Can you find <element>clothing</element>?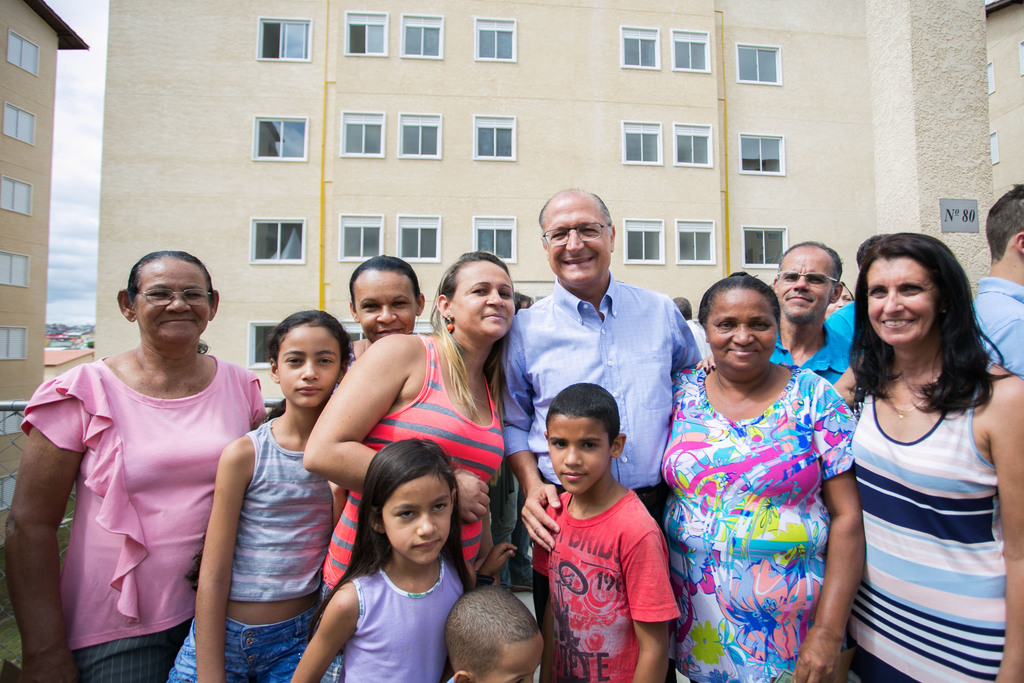
Yes, bounding box: pyautogui.locateOnScreen(653, 347, 859, 682).
